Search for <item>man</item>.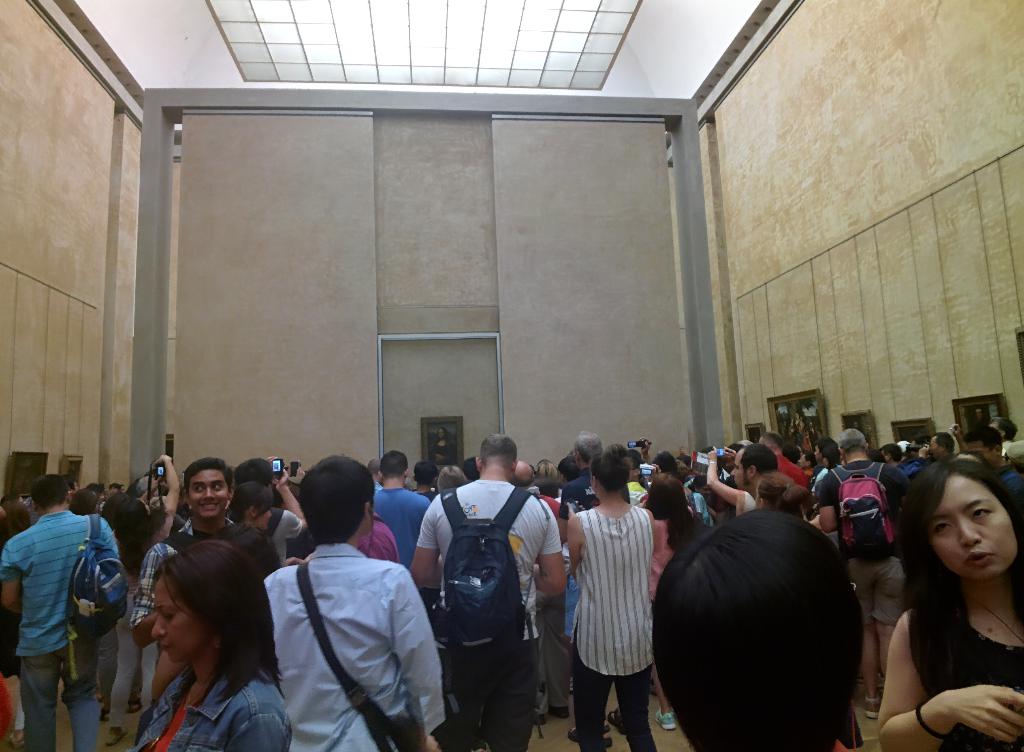
Found at {"left": 243, "top": 459, "right": 449, "bottom": 751}.
